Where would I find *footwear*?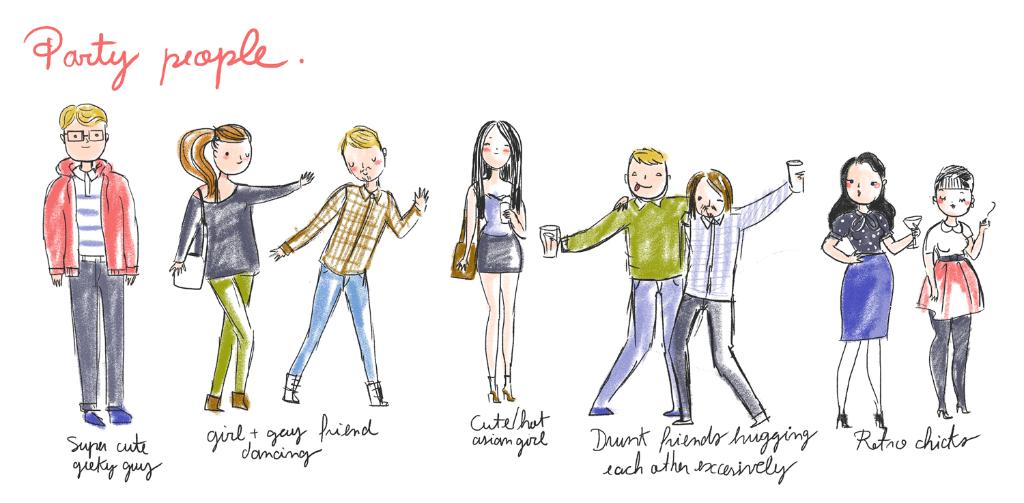
At locate(107, 400, 132, 422).
